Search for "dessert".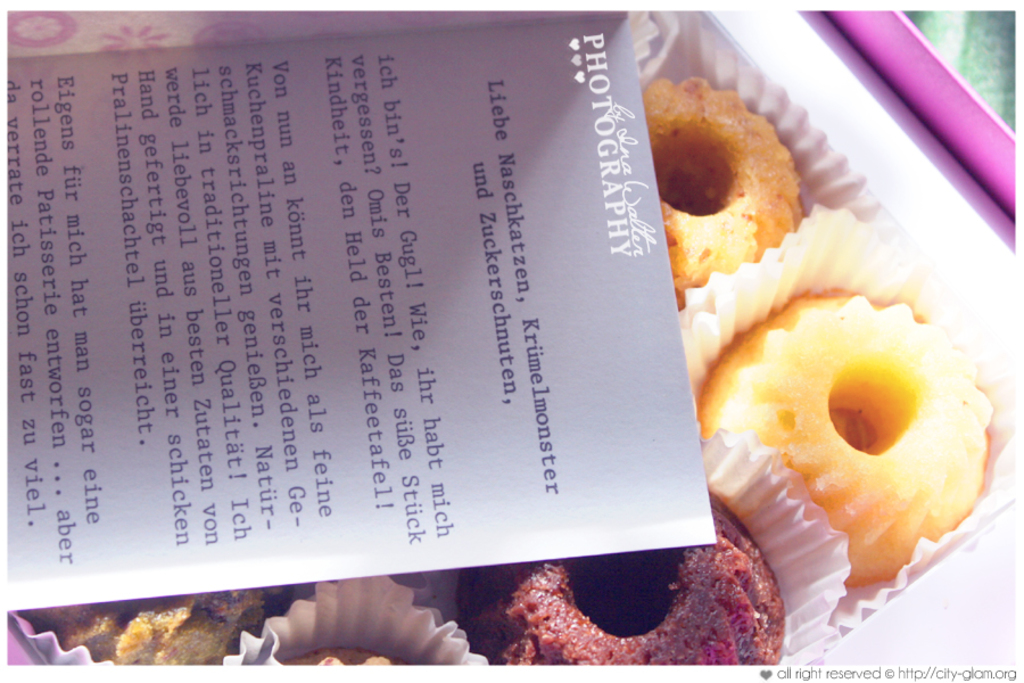
Found at box=[26, 585, 272, 657].
